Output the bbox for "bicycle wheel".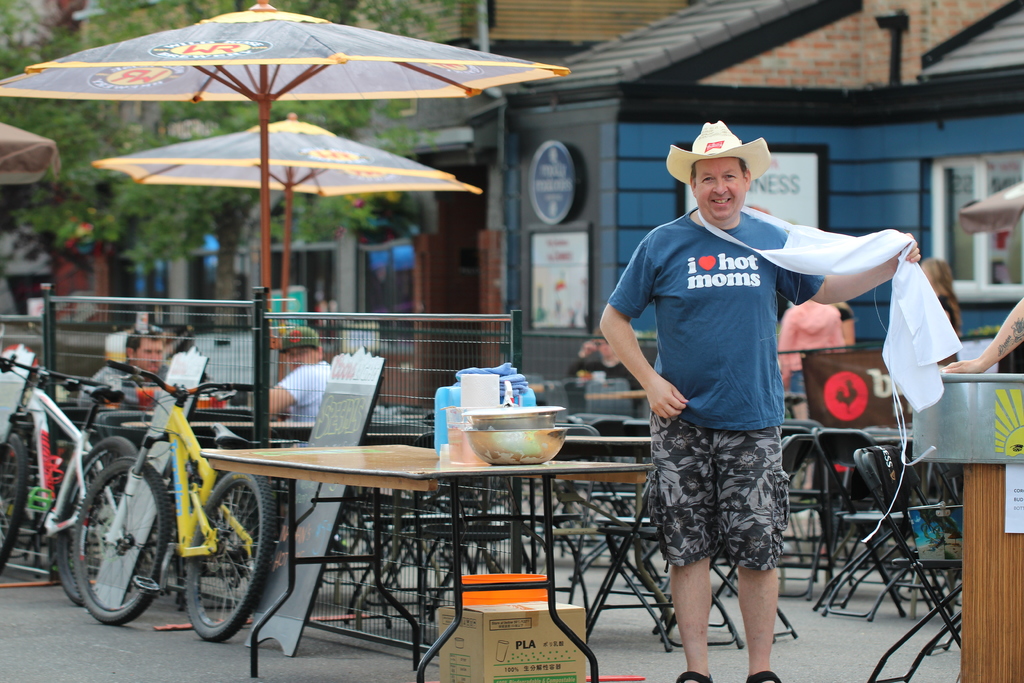
<bbox>0, 429, 29, 575</bbox>.
